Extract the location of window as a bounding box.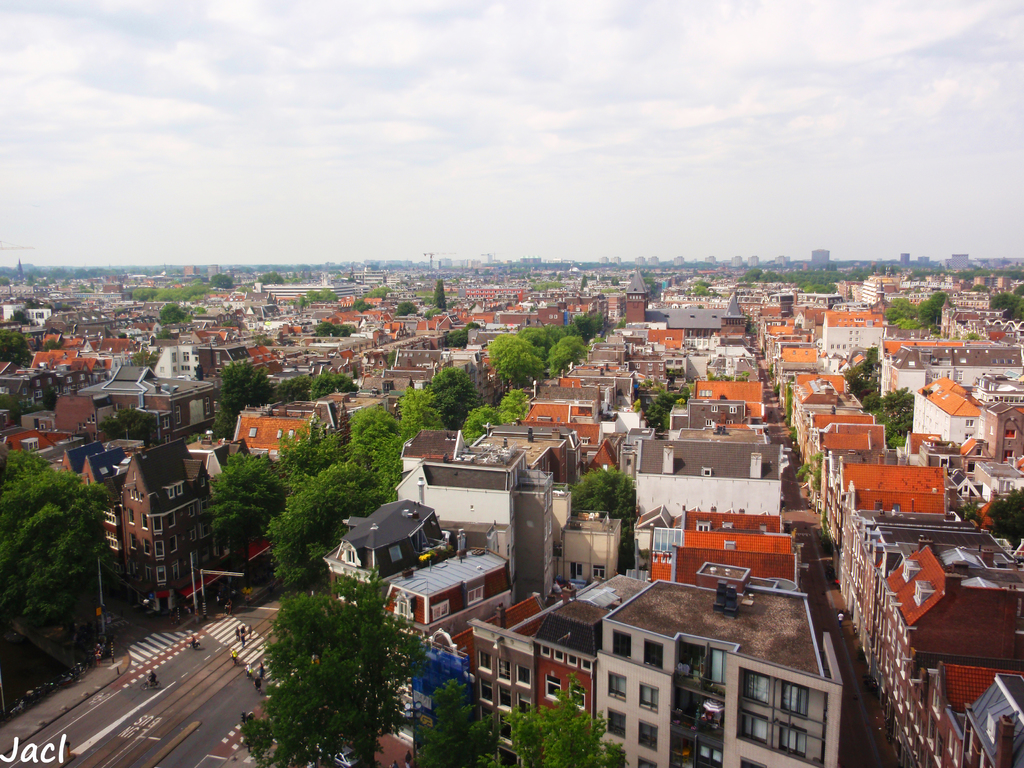
639 756 655 767.
